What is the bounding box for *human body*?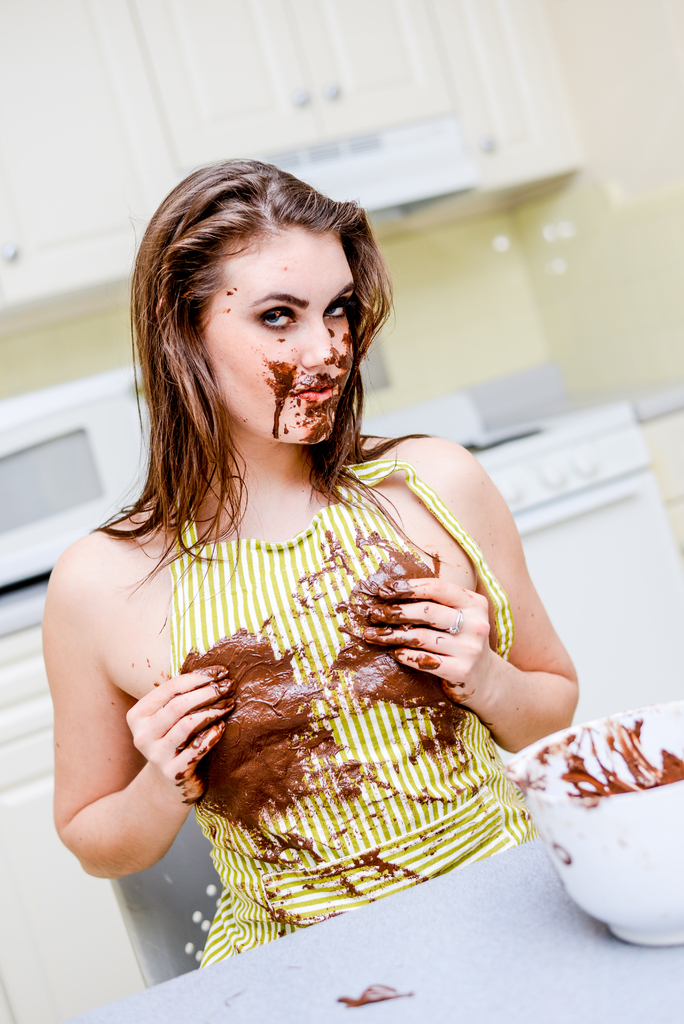
(x1=33, y1=198, x2=558, y2=961).
